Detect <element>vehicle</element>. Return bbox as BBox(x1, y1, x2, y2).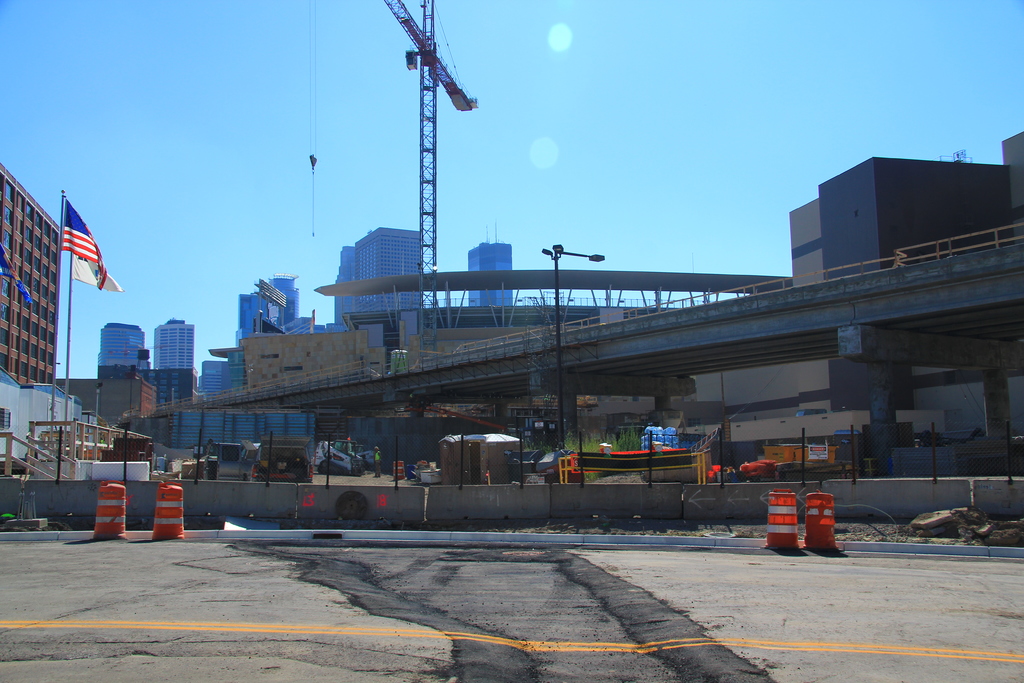
BBox(248, 436, 316, 484).
